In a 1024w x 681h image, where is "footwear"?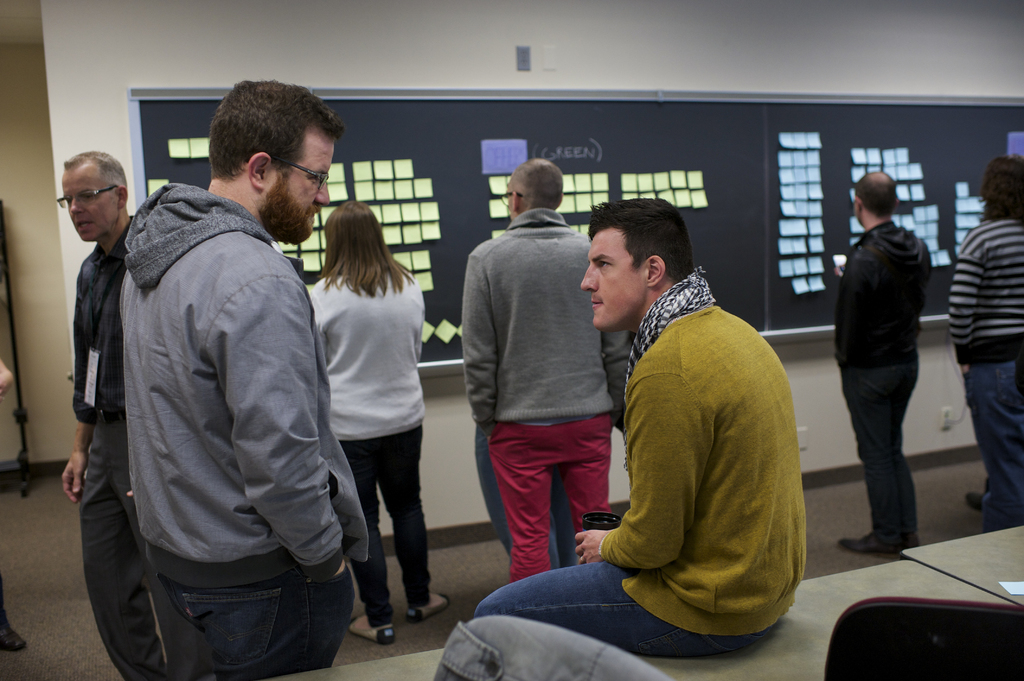
x1=354, y1=614, x2=394, y2=647.
